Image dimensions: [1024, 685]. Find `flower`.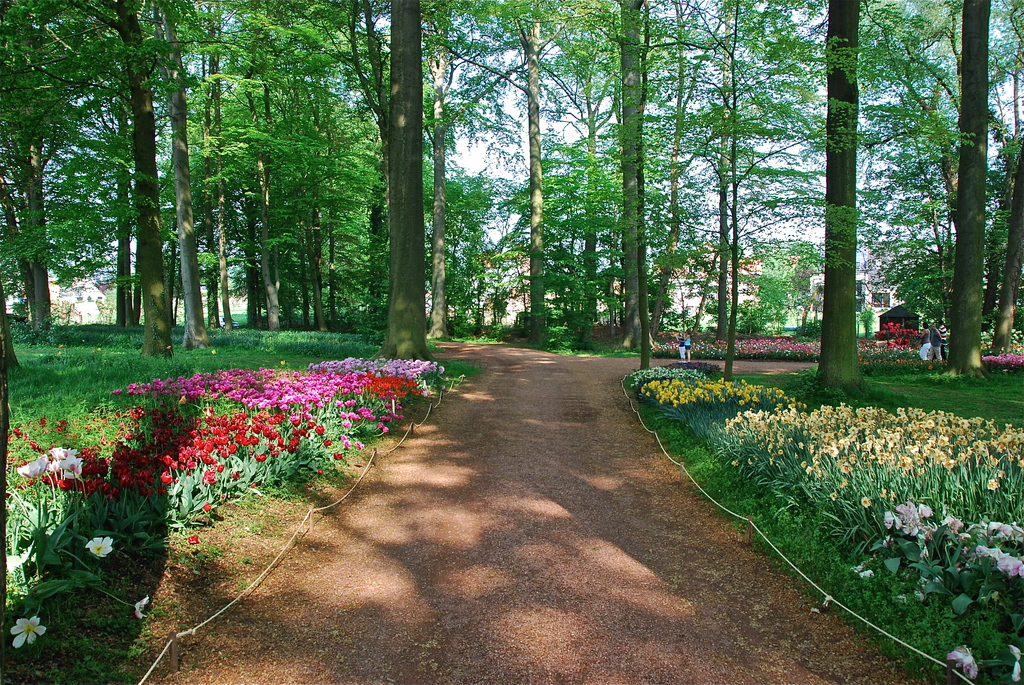
(x1=12, y1=615, x2=48, y2=647).
